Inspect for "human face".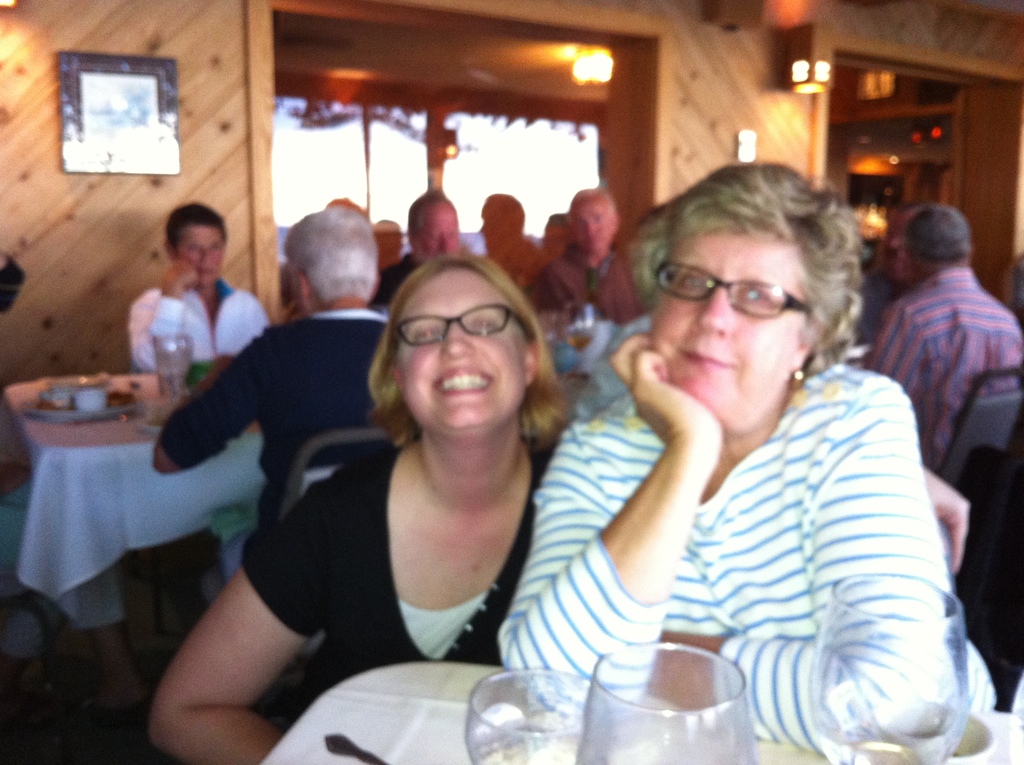
Inspection: select_region(412, 203, 462, 257).
